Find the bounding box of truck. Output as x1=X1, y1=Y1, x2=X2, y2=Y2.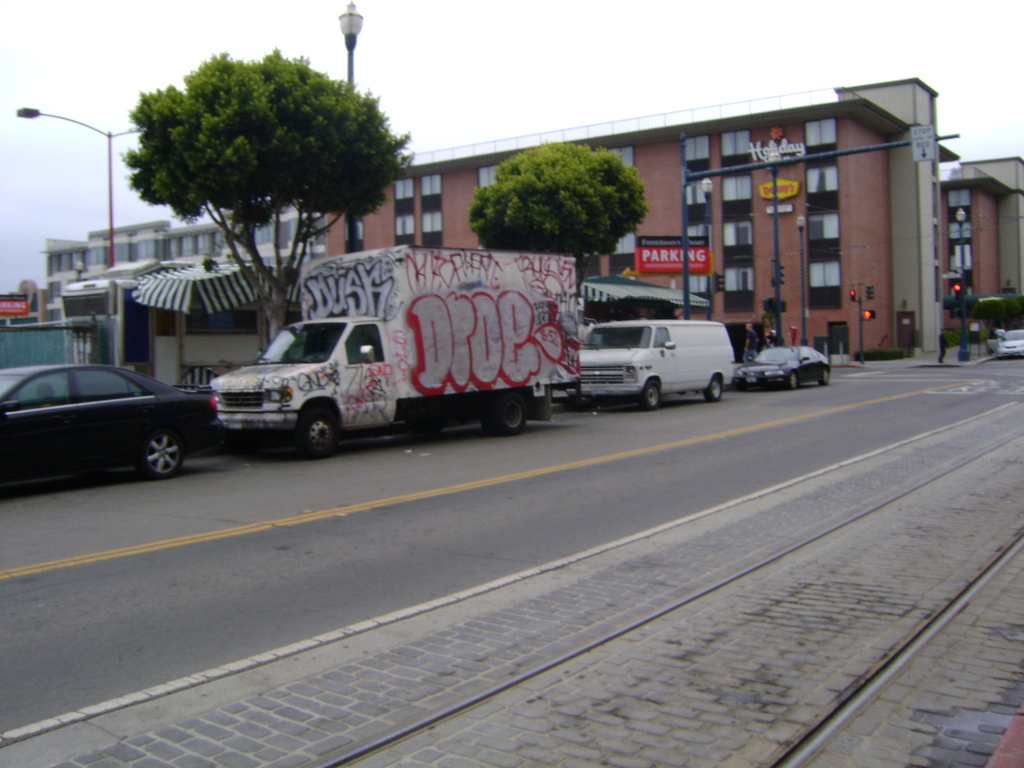
x1=184, y1=247, x2=563, y2=461.
